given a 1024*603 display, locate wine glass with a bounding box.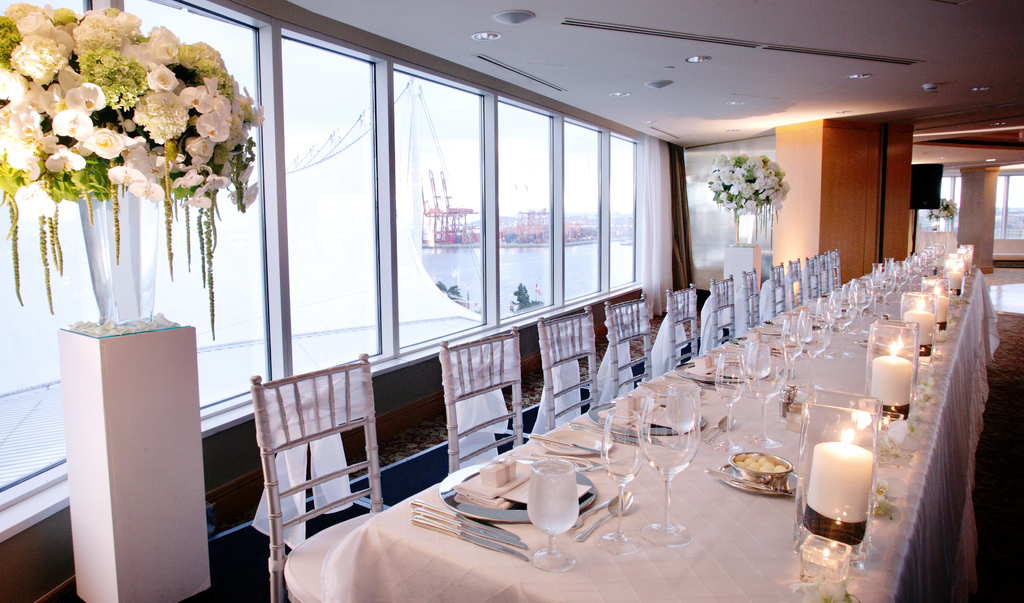
Located: Rect(749, 336, 790, 450).
